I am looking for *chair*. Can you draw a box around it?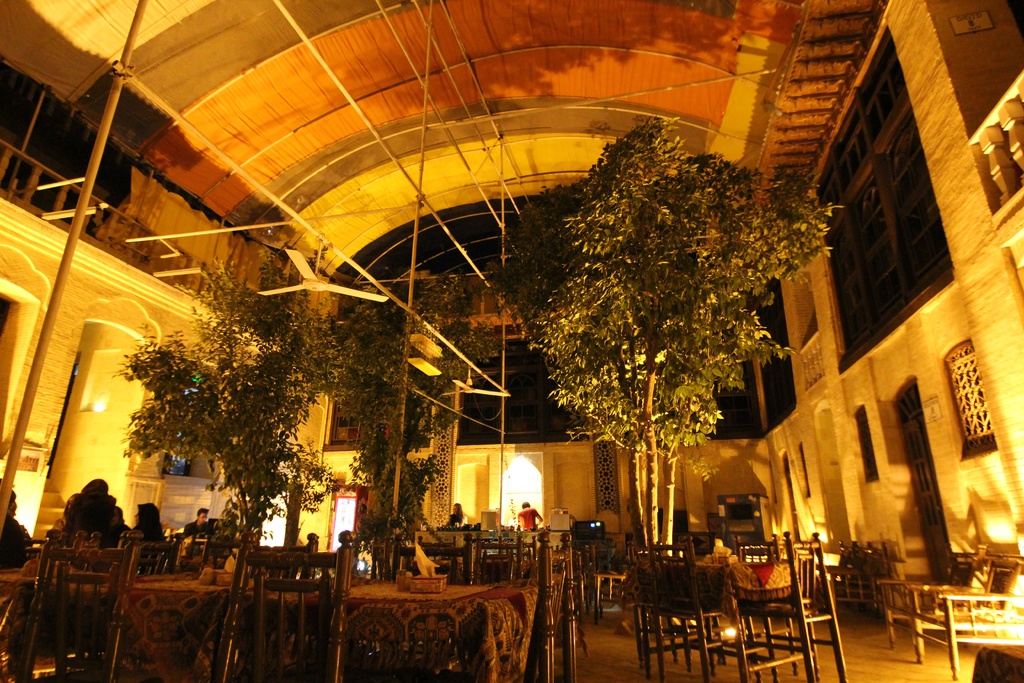
Sure, the bounding box is [x1=735, y1=536, x2=799, y2=682].
